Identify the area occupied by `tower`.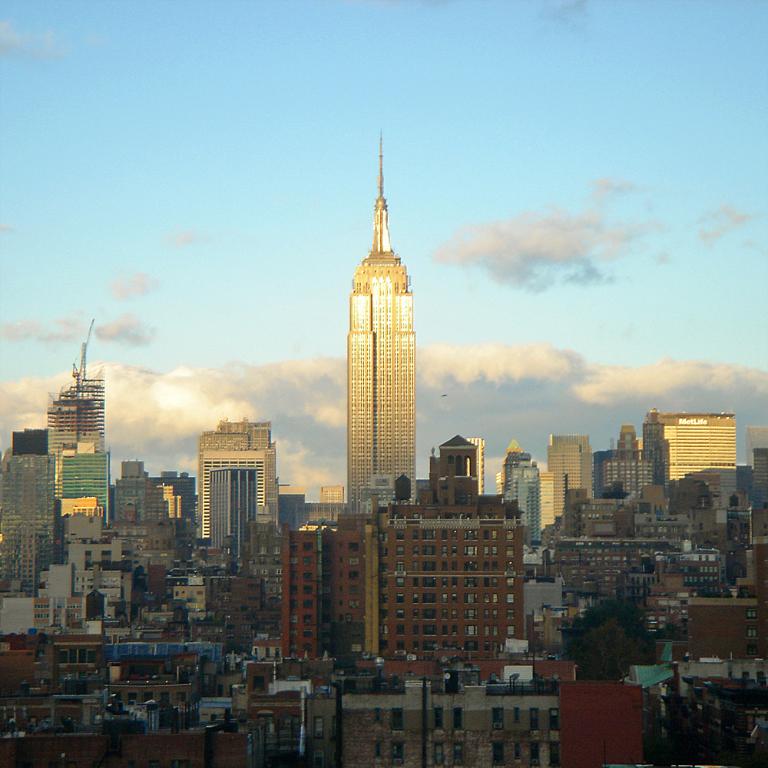
Area: BBox(594, 452, 614, 498).
